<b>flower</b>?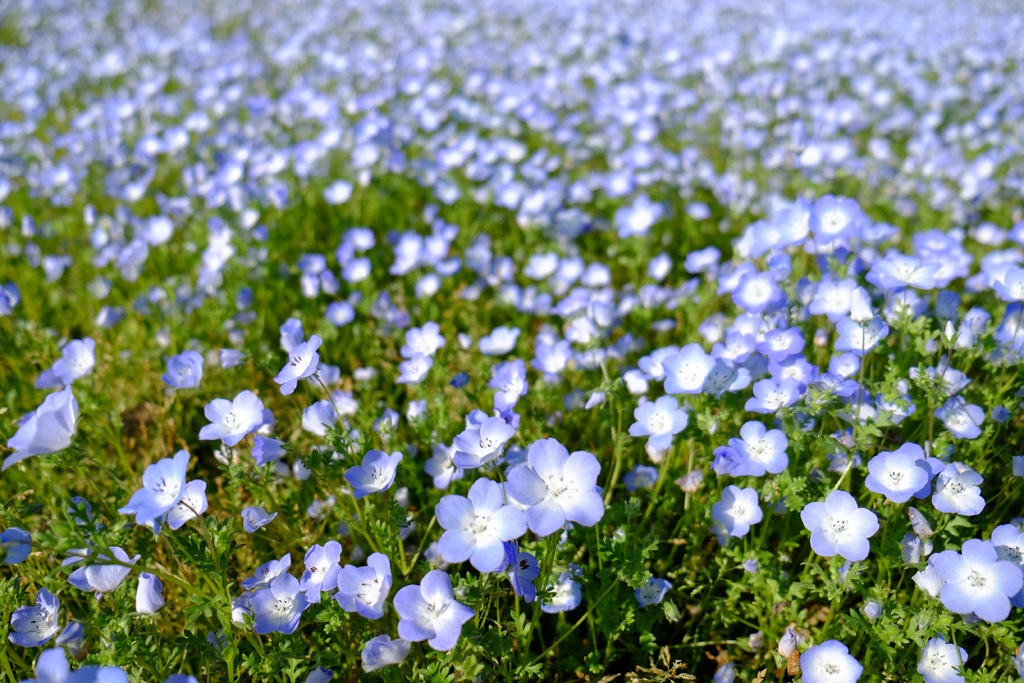
(248,433,289,463)
